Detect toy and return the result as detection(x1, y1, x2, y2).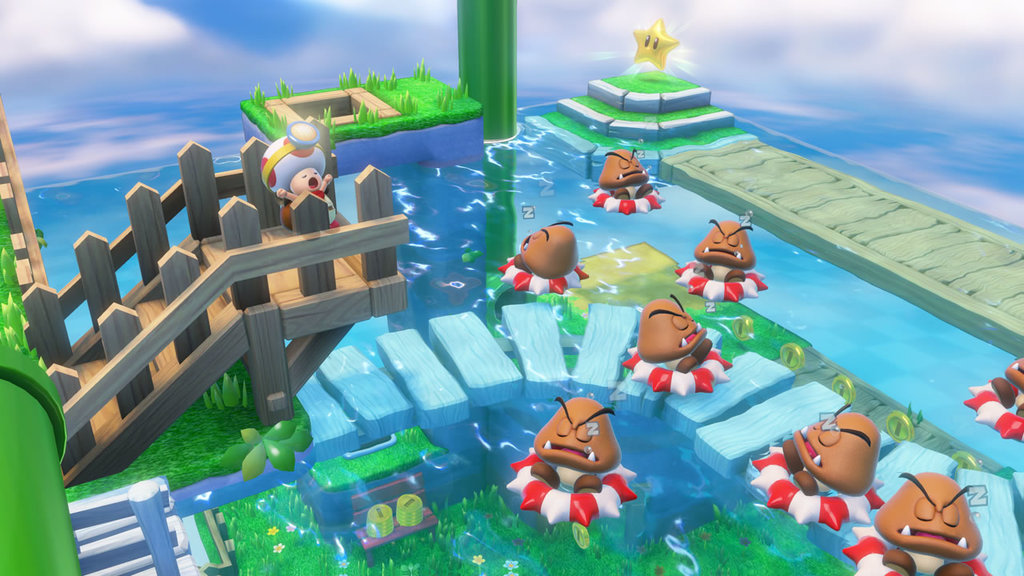
detection(504, 218, 594, 294).
